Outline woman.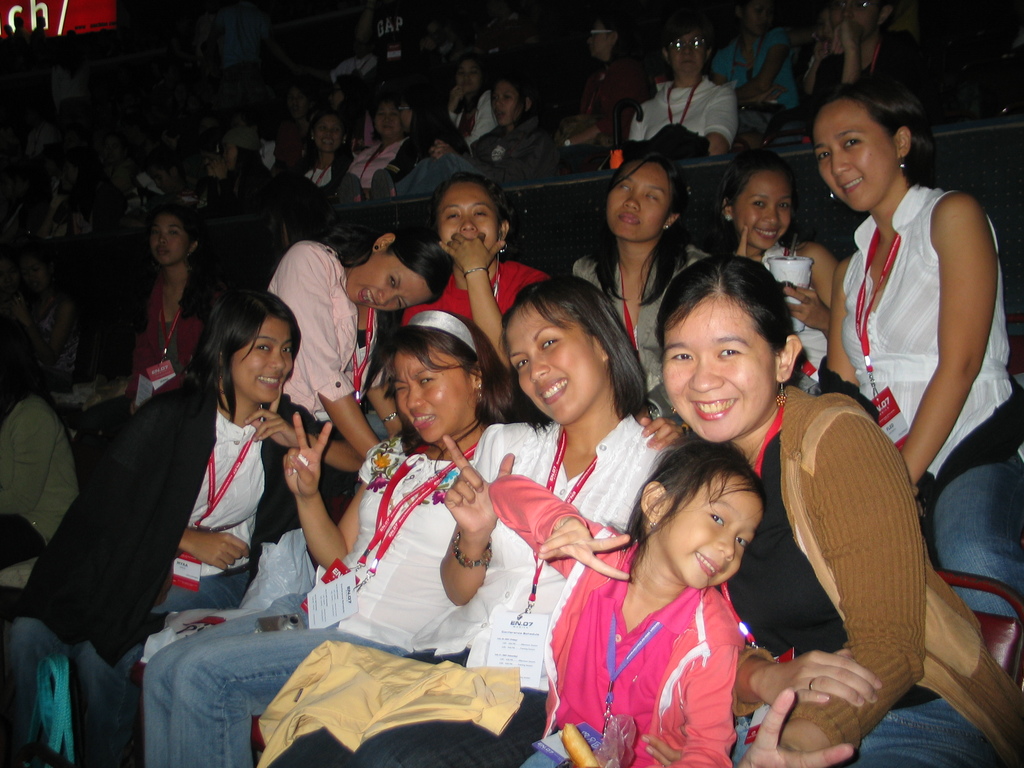
Outline: [447, 49, 497, 145].
